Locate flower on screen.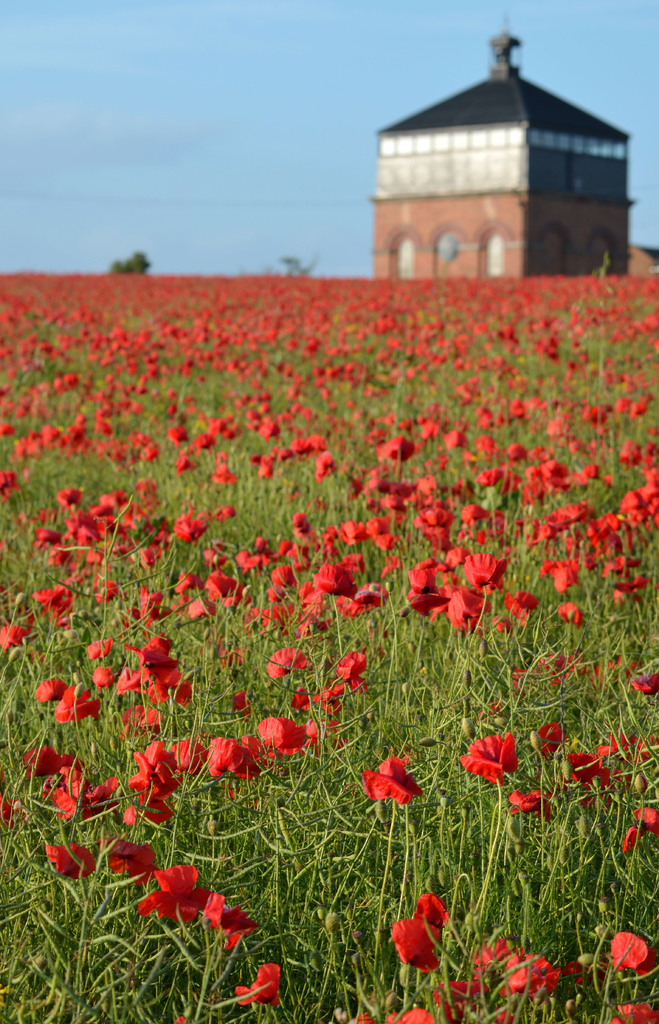
On screen at (x1=614, y1=929, x2=658, y2=972).
